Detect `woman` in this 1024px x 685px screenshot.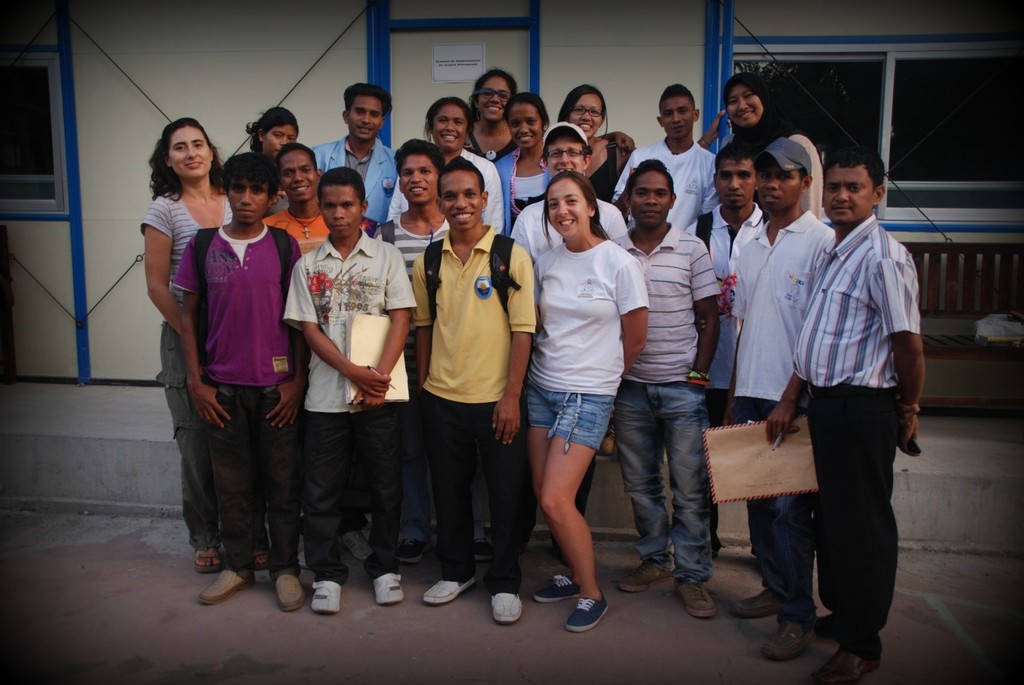
Detection: l=506, t=154, r=648, b=614.
